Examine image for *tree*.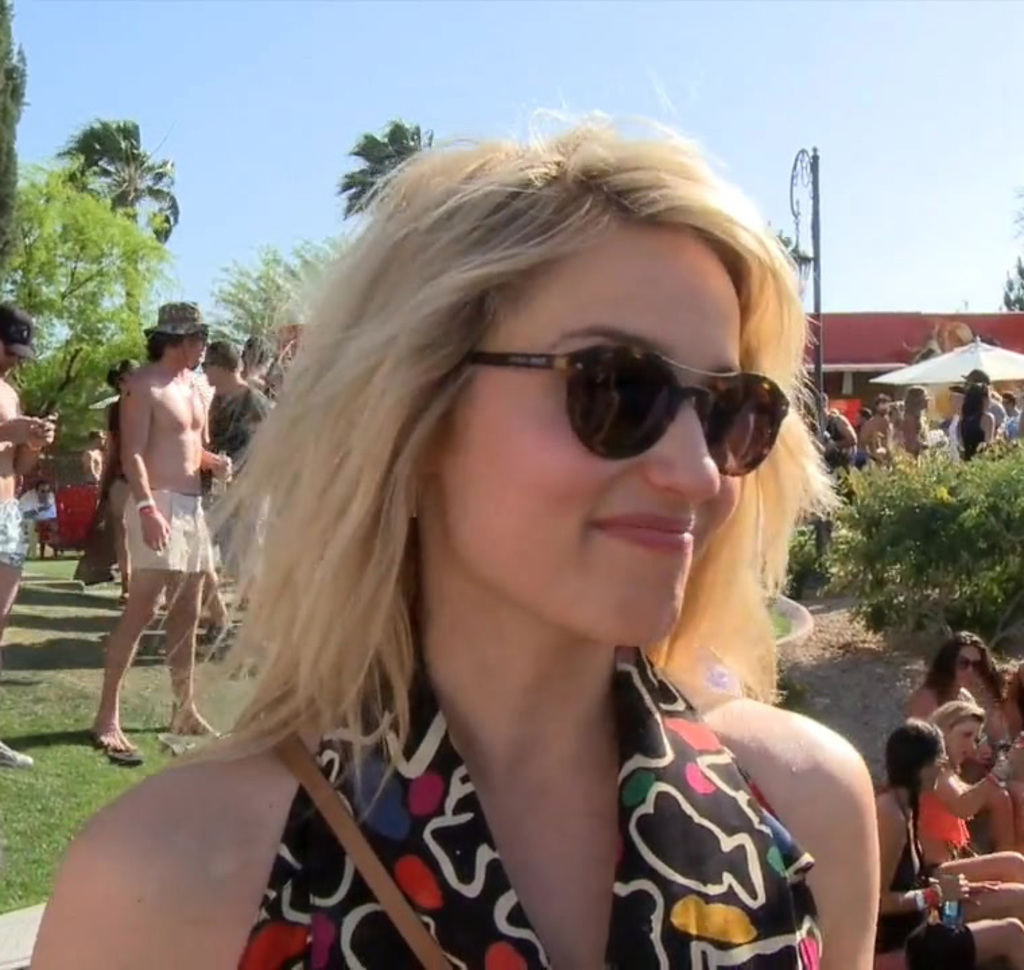
Examination result: 0/0/34/271.
